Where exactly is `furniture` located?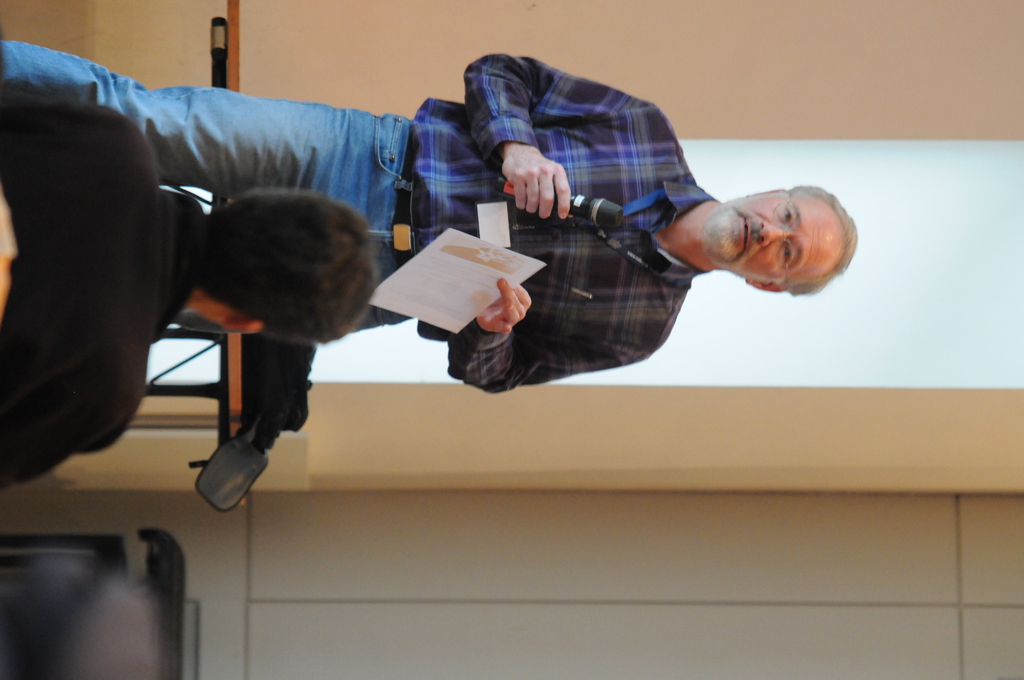
Its bounding box is rect(0, 534, 182, 679).
